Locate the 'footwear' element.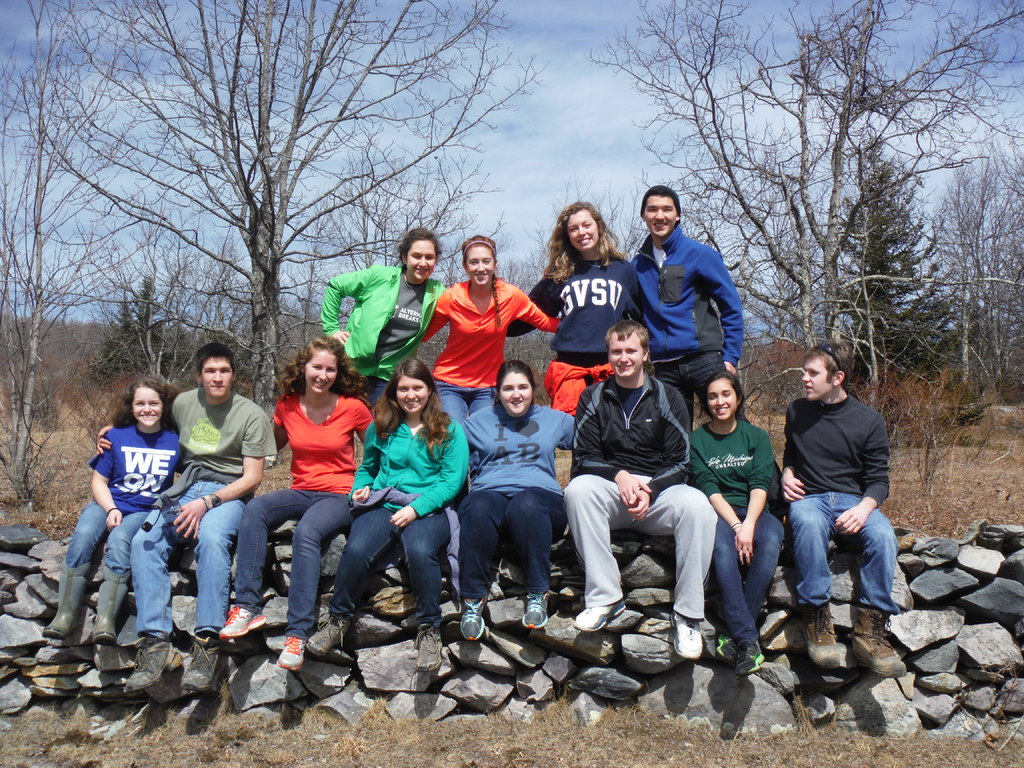
Element bbox: detection(736, 639, 776, 676).
